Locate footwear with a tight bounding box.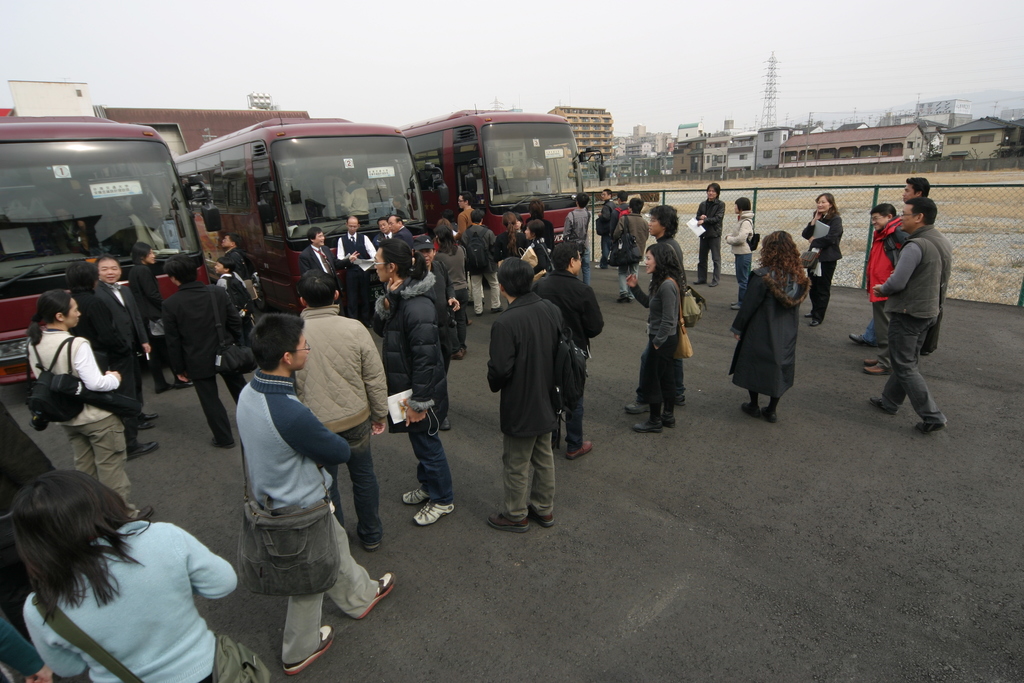
bbox=(708, 280, 720, 285).
